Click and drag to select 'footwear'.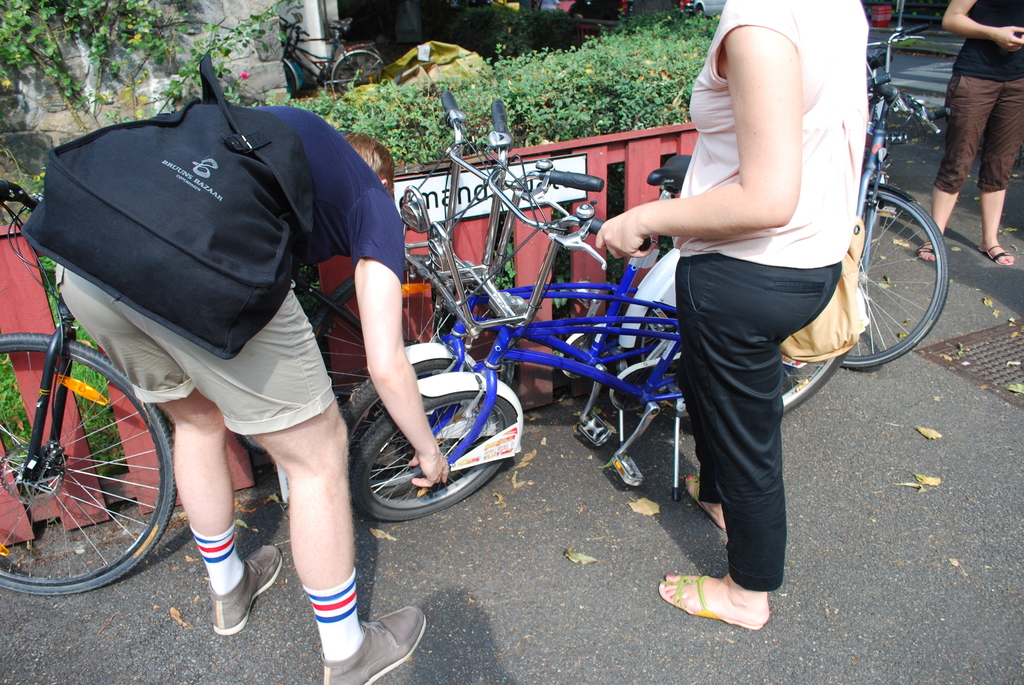
Selection: <region>322, 604, 426, 684</region>.
